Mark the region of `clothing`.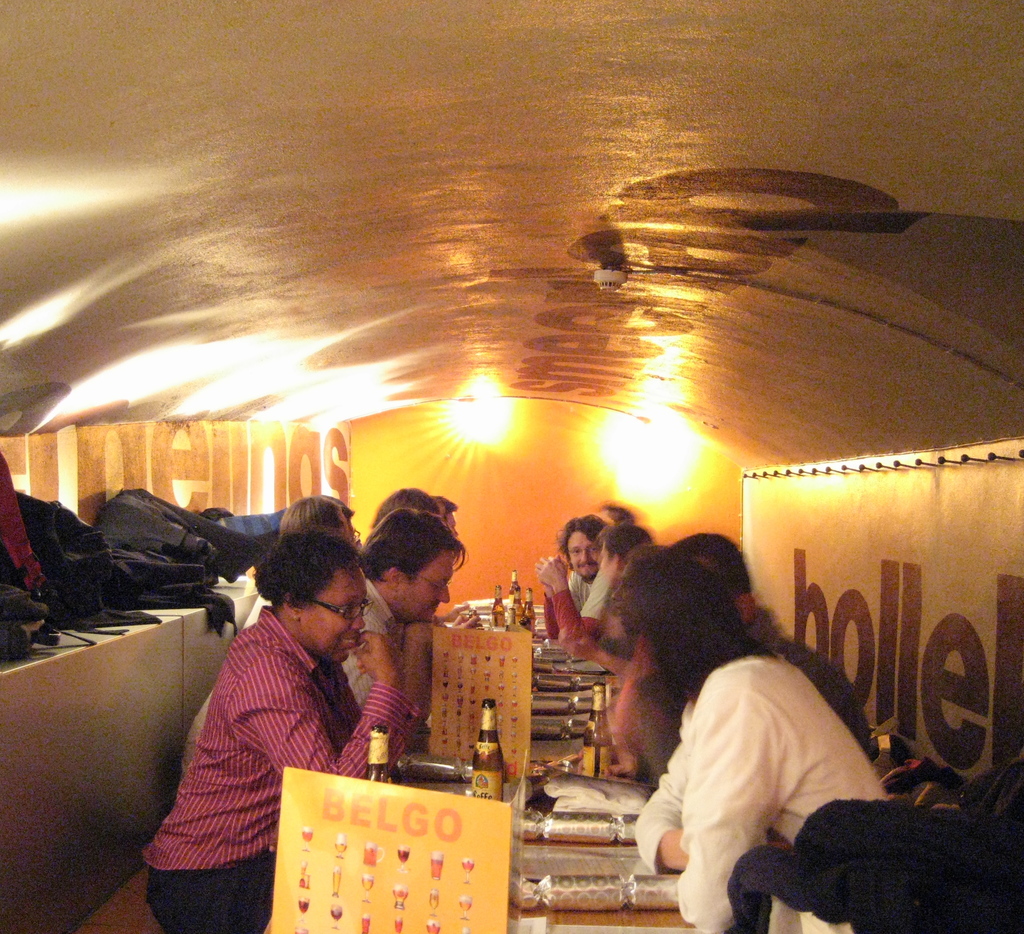
Region: 648:650:901:933.
